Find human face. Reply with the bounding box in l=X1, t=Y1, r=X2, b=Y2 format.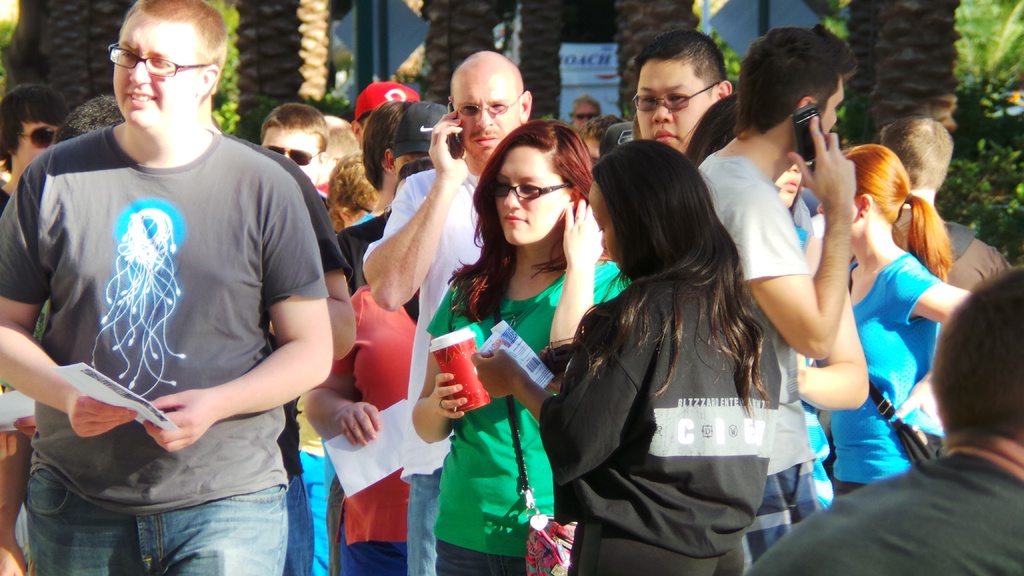
l=775, t=167, r=805, b=208.
